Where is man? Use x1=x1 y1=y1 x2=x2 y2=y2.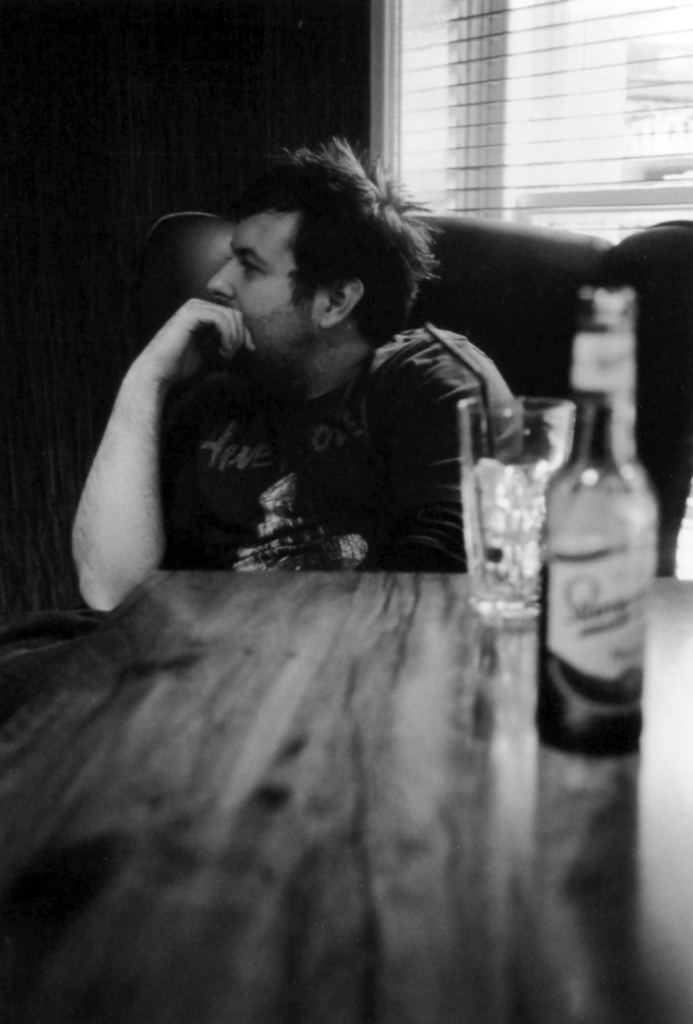
x1=69 y1=136 x2=536 y2=623.
